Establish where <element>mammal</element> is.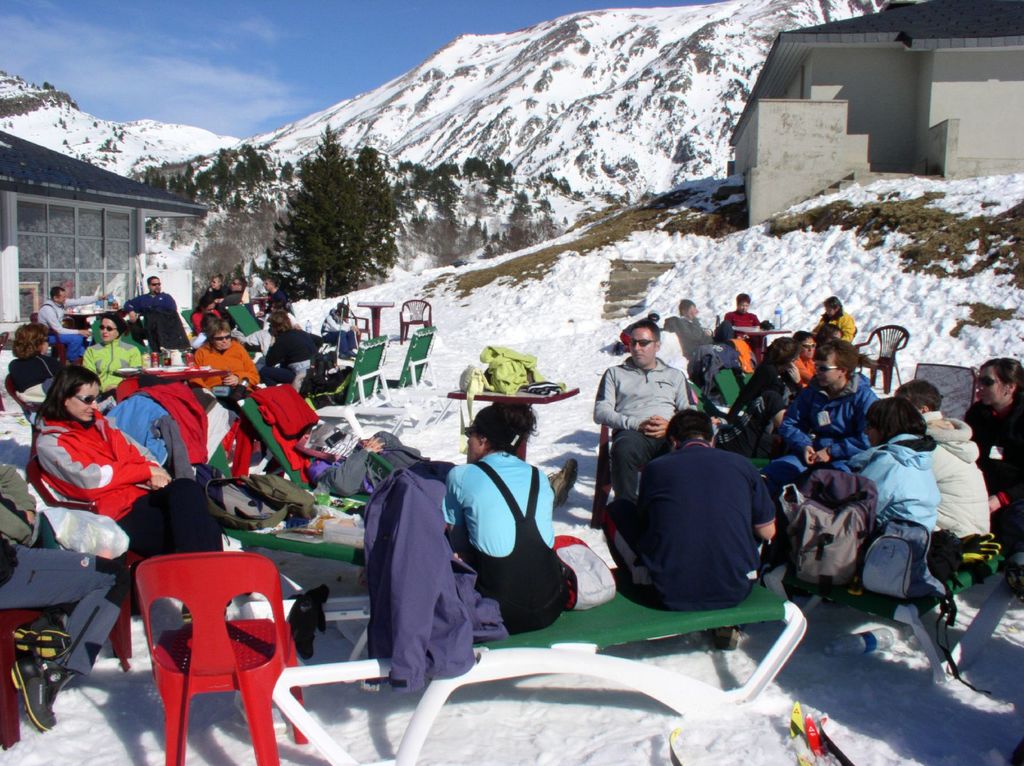
Established at x1=841, y1=395, x2=940, y2=580.
